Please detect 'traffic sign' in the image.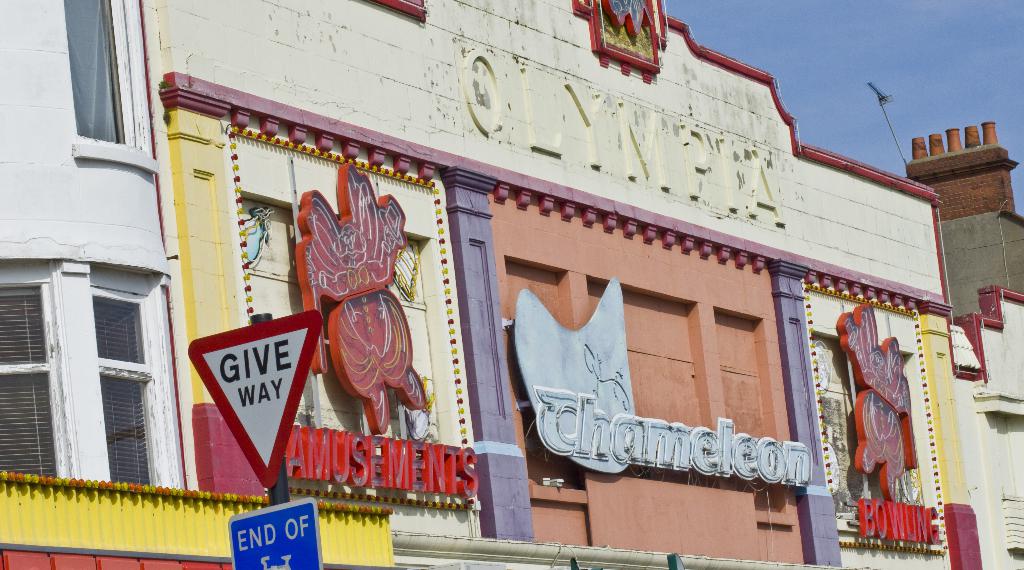
rect(230, 499, 327, 569).
